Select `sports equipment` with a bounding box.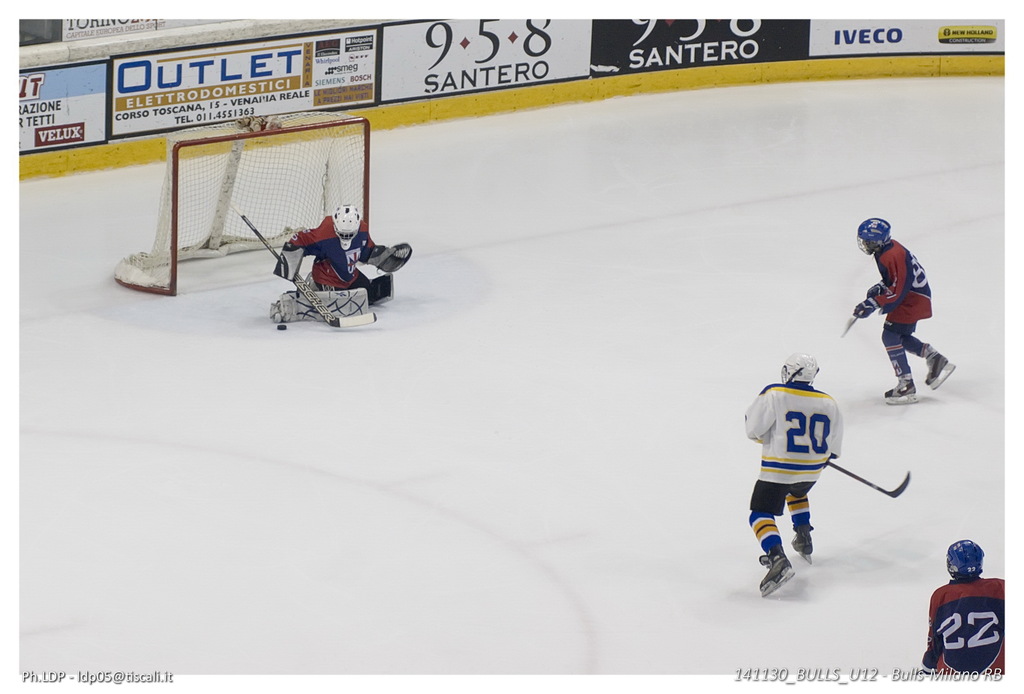
[x1=110, y1=110, x2=371, y2=299].
